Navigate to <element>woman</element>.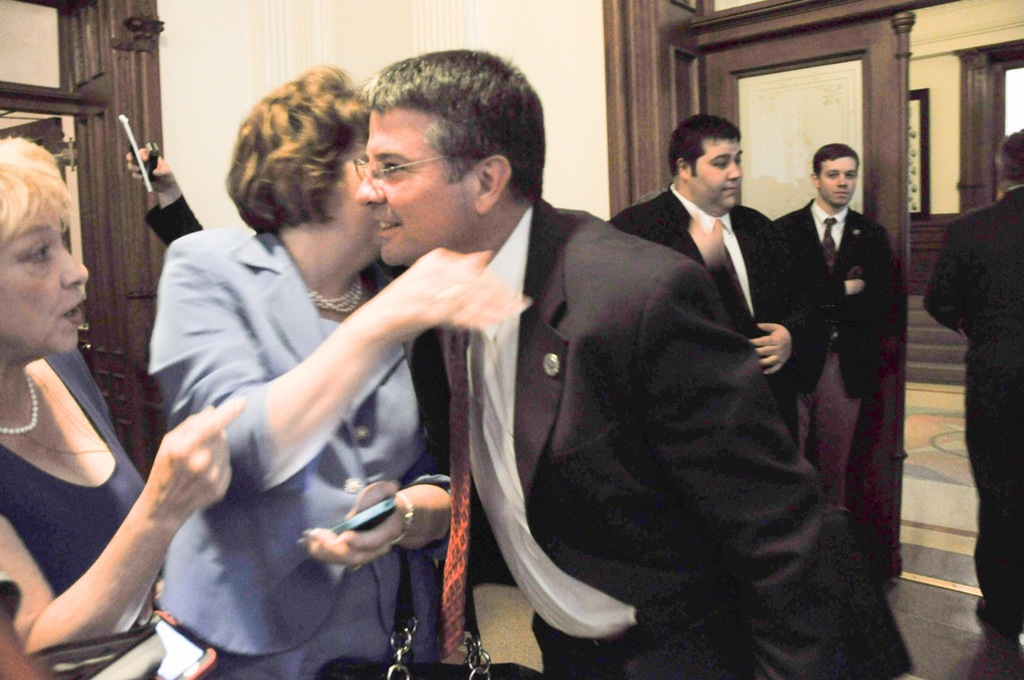
Navigation target: bbox=(155, 60, 525, 679).
